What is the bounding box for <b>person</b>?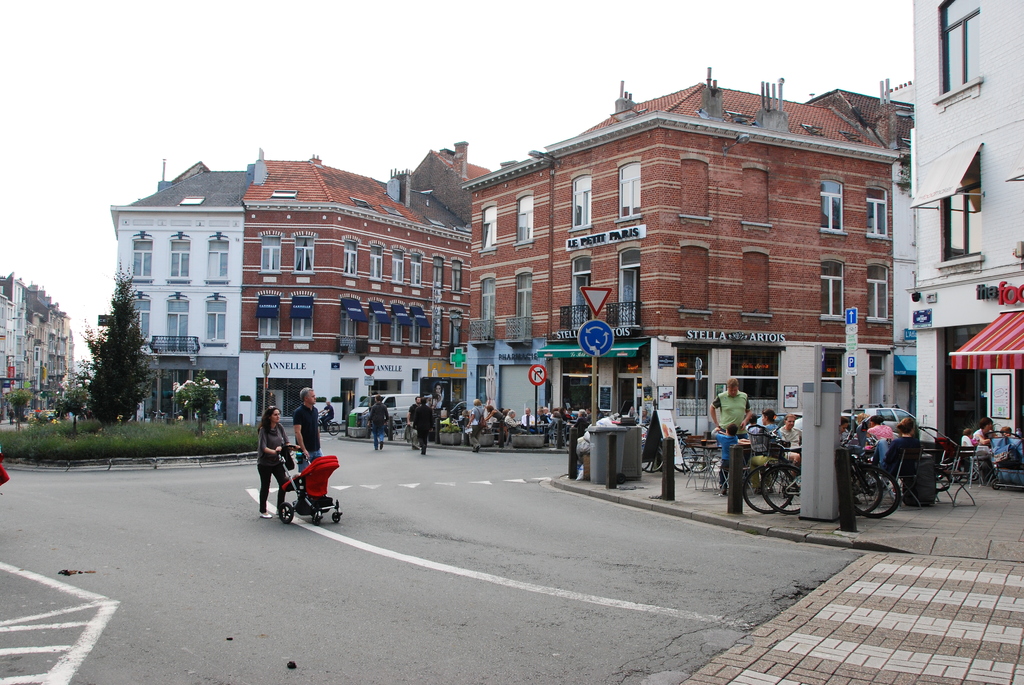
bbox=(959, 428, 976, 452).
